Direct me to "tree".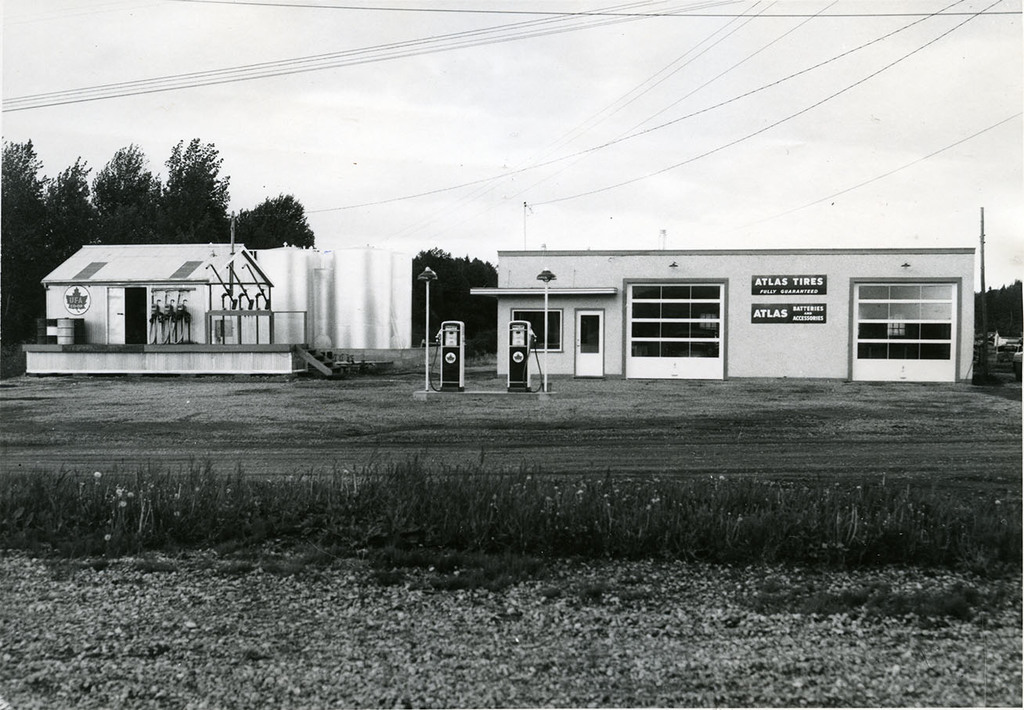
Direction: select_region(89, 138, 168, 245).
